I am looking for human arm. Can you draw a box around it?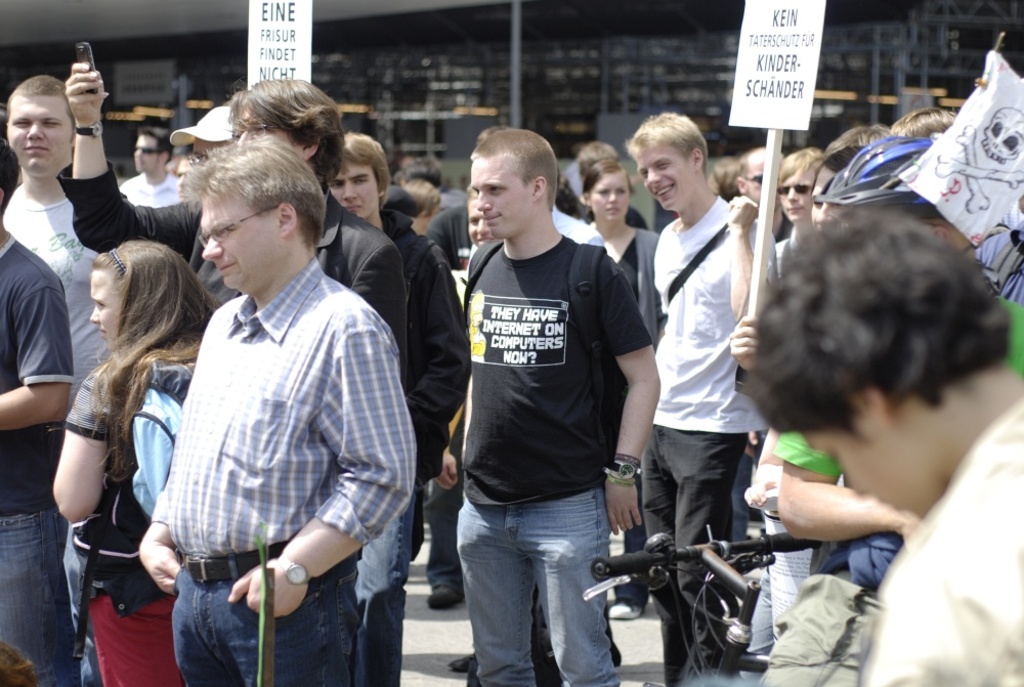
Sure, the bounding box is [left=51, top=387, right=106, bottom=519].
